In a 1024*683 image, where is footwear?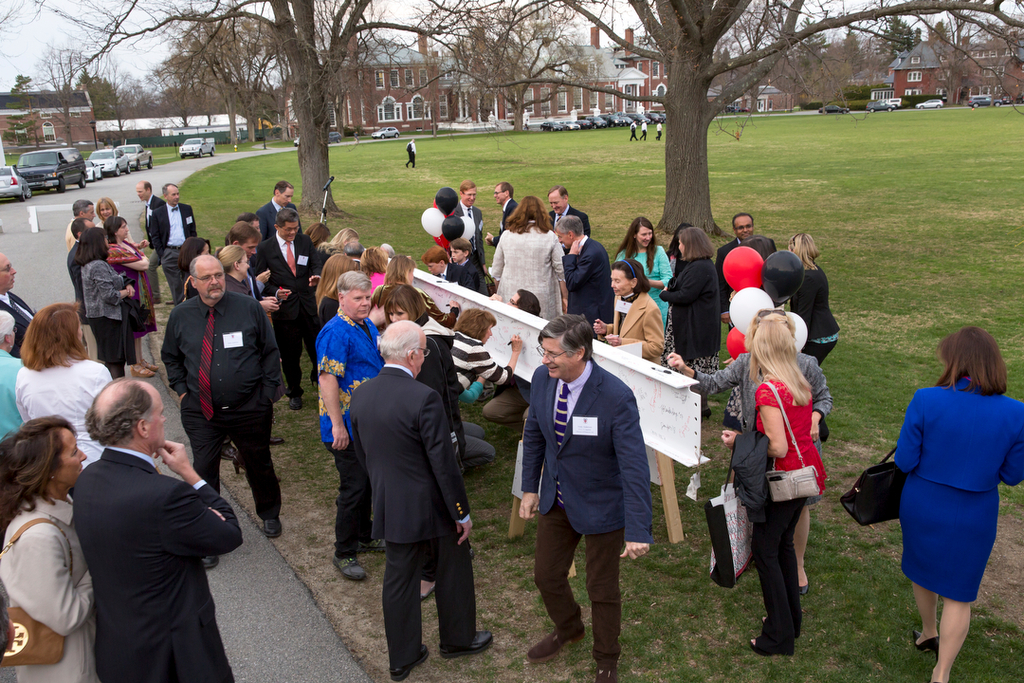
BBox(752, 637, 787, 657).
